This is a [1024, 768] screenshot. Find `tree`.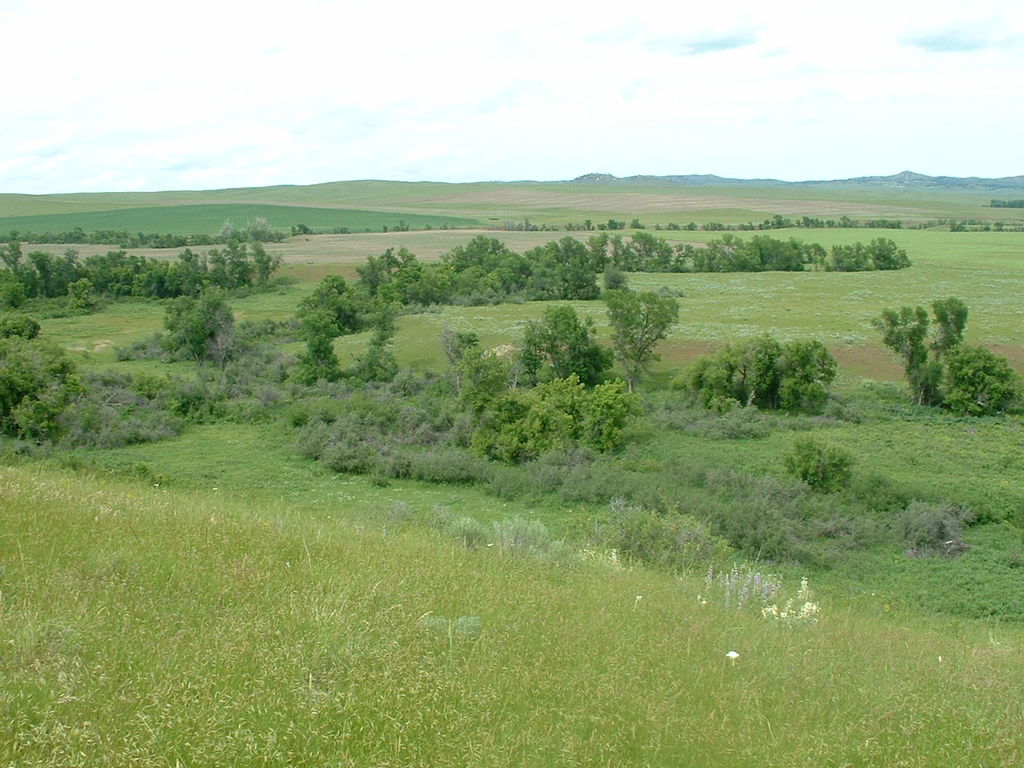
Bounding box: box=[154, 284, 242, 367].
